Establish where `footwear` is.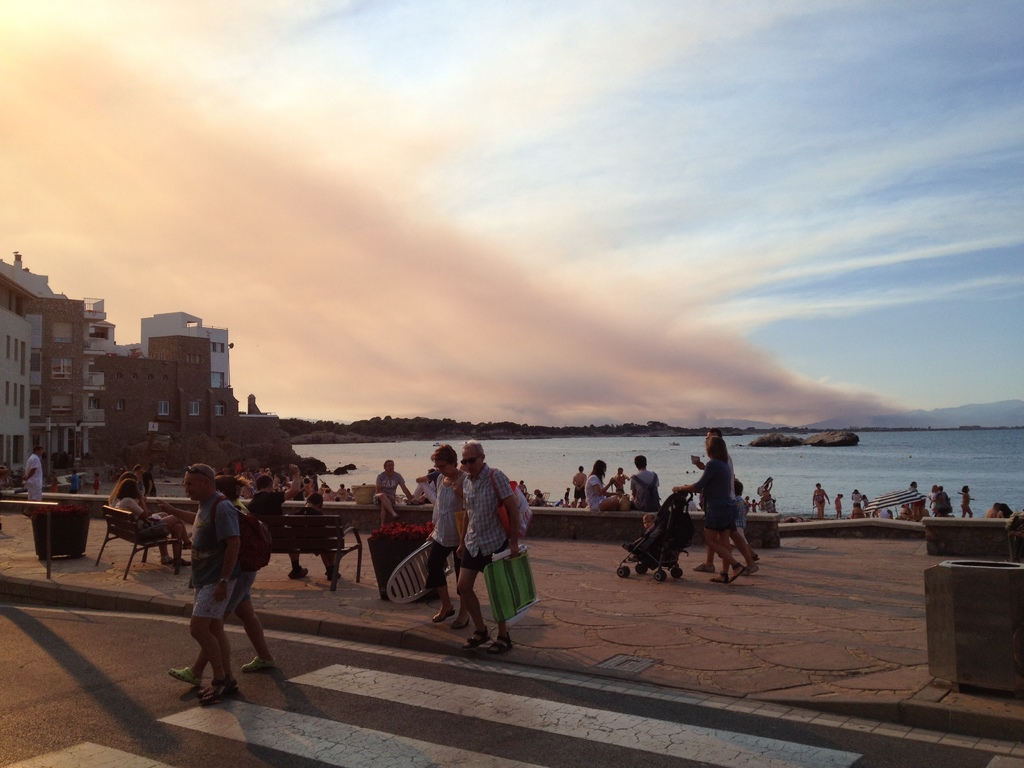
Established at Rect(191, 676, 239, 700).
